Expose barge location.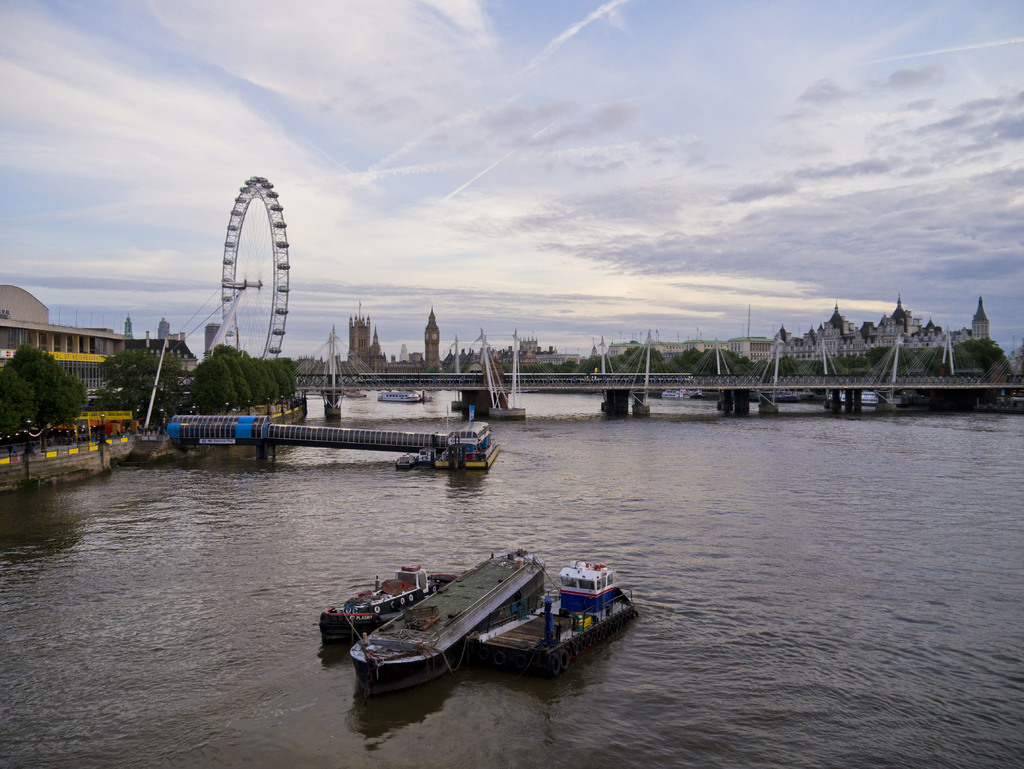
Exposed at [415,447,440,468].
